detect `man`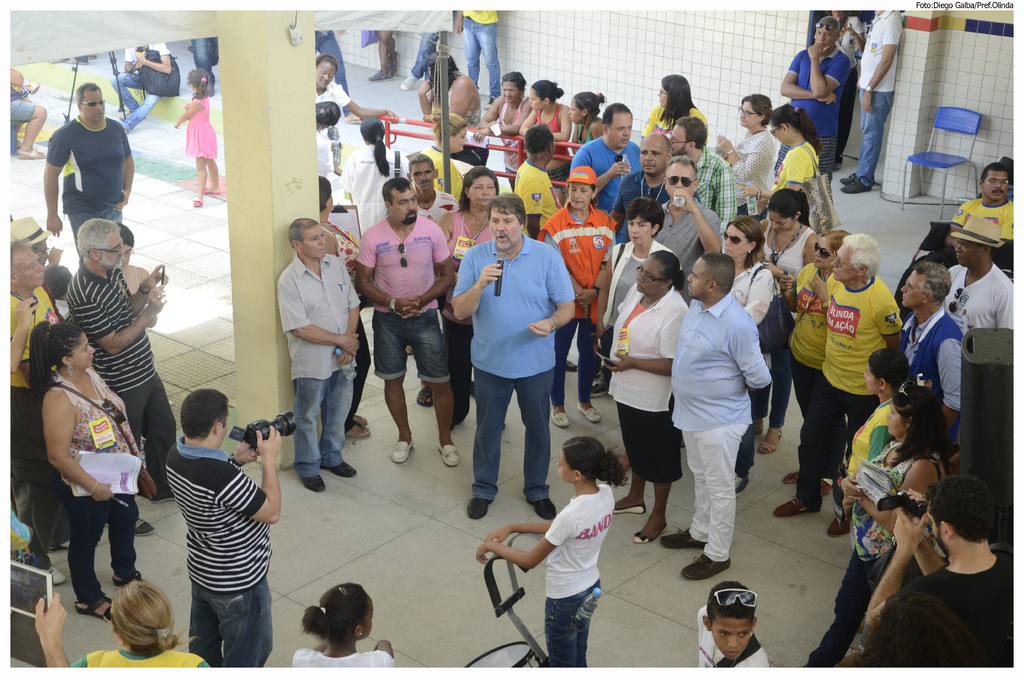
11, 591, 71, 670
